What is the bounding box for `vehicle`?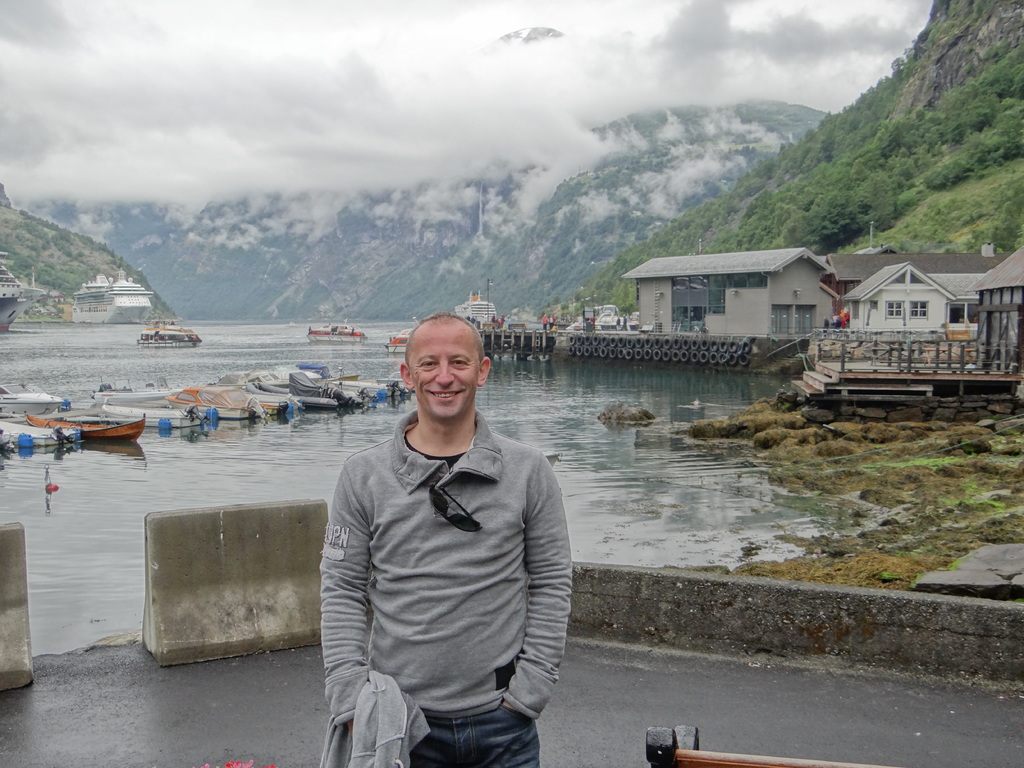
131:317:204:352.
